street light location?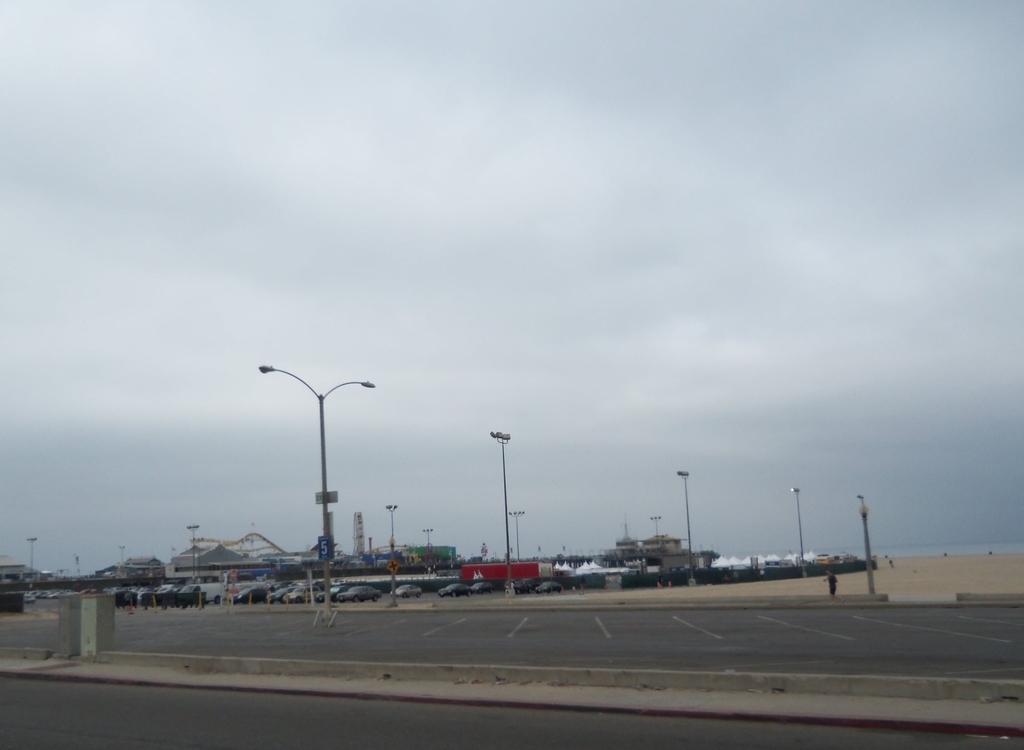
box(506, 506, 525, 561)
